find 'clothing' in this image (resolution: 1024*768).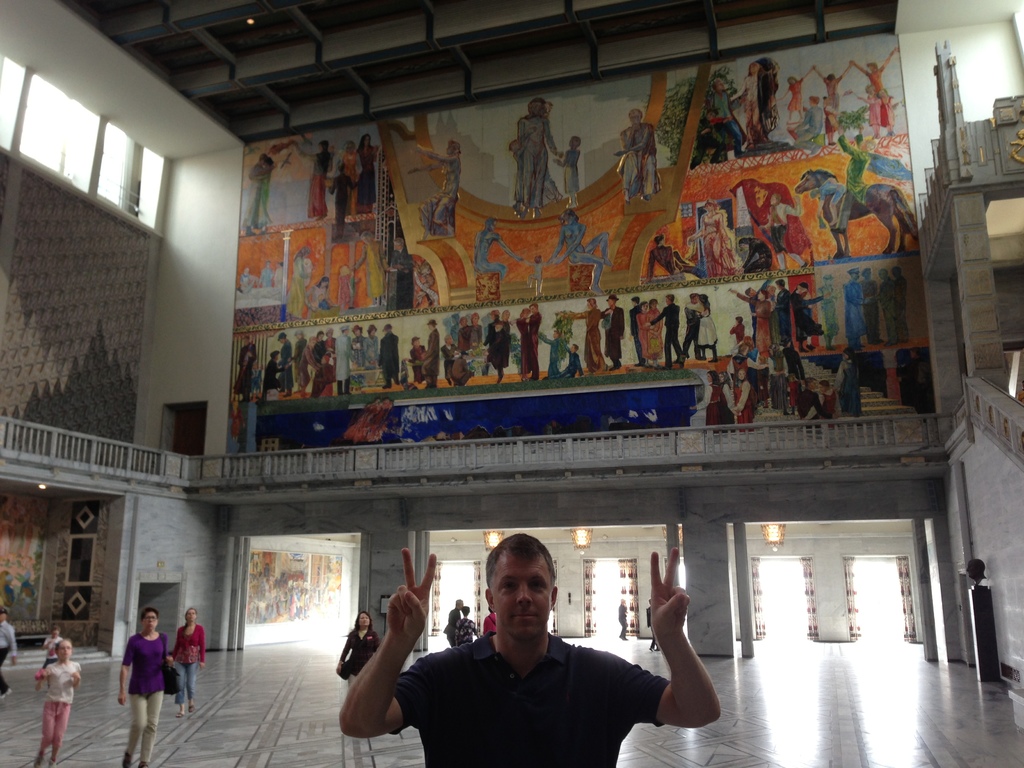
crop(881, 93, 895, 127).
